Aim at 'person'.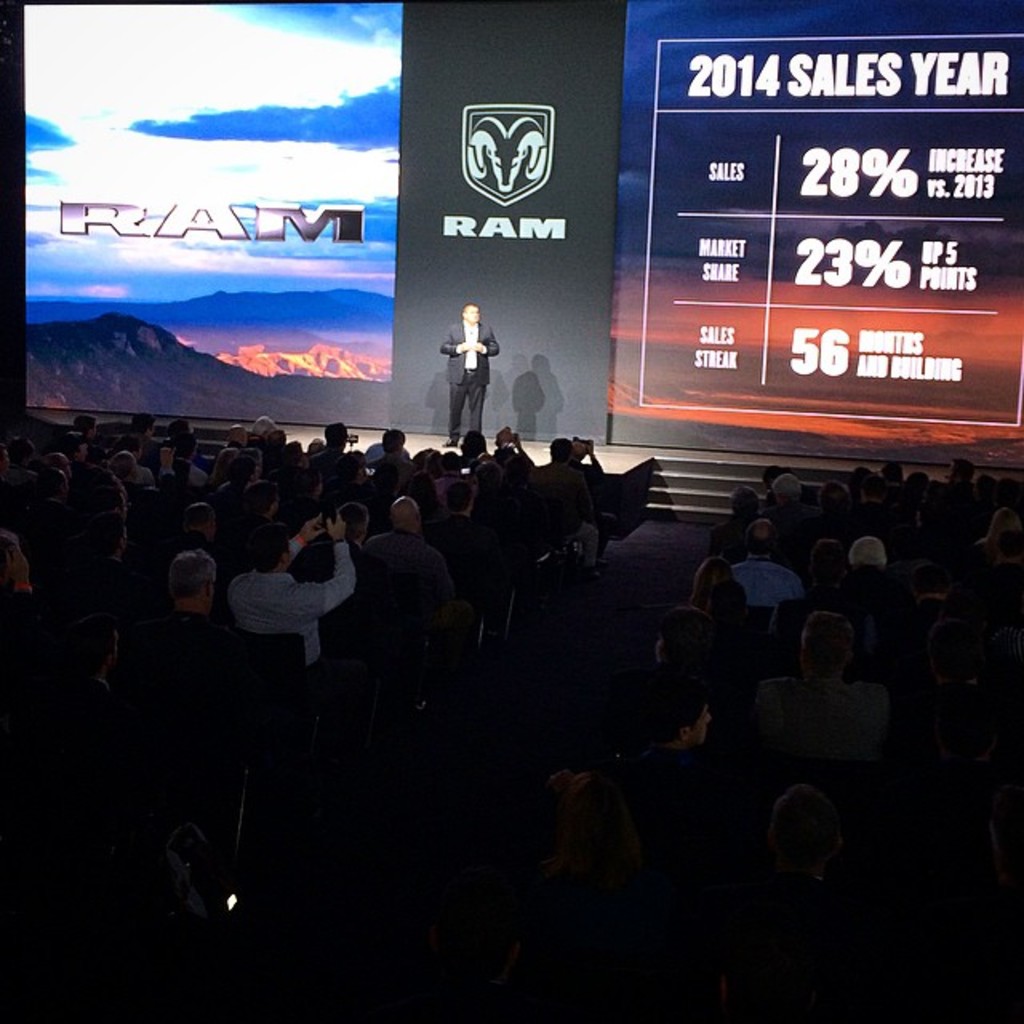
Aimed at crop(162, 456, 202, 499).
